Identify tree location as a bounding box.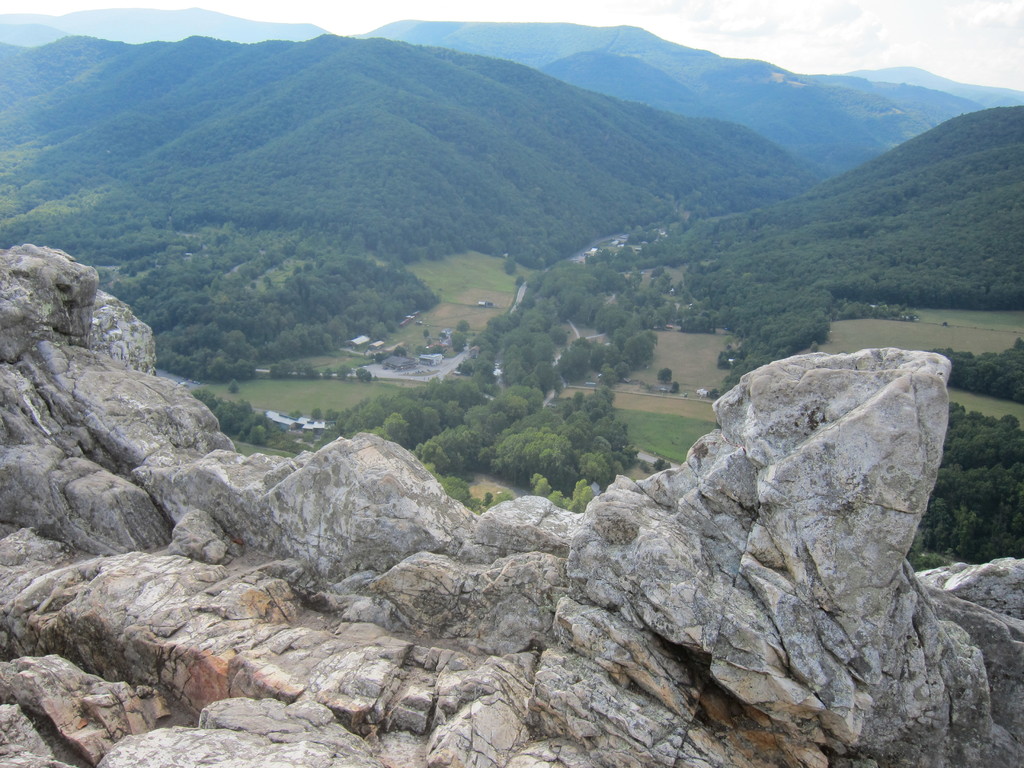
BBox(424, 463, 495, 512).
